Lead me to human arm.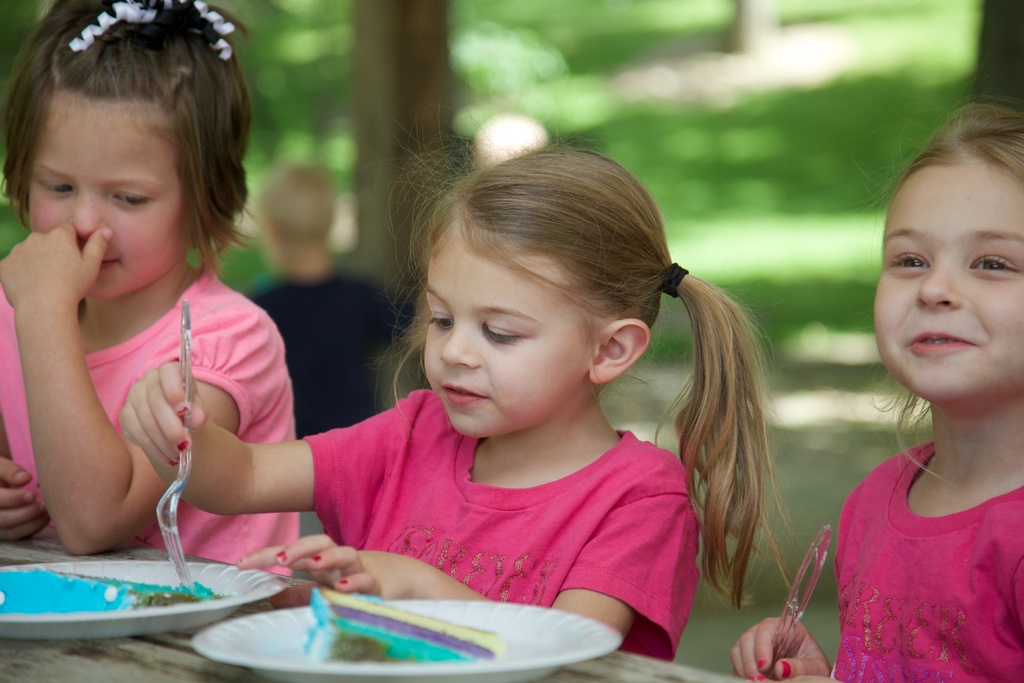
Lead to BBox(735, 608, 829, 682).
